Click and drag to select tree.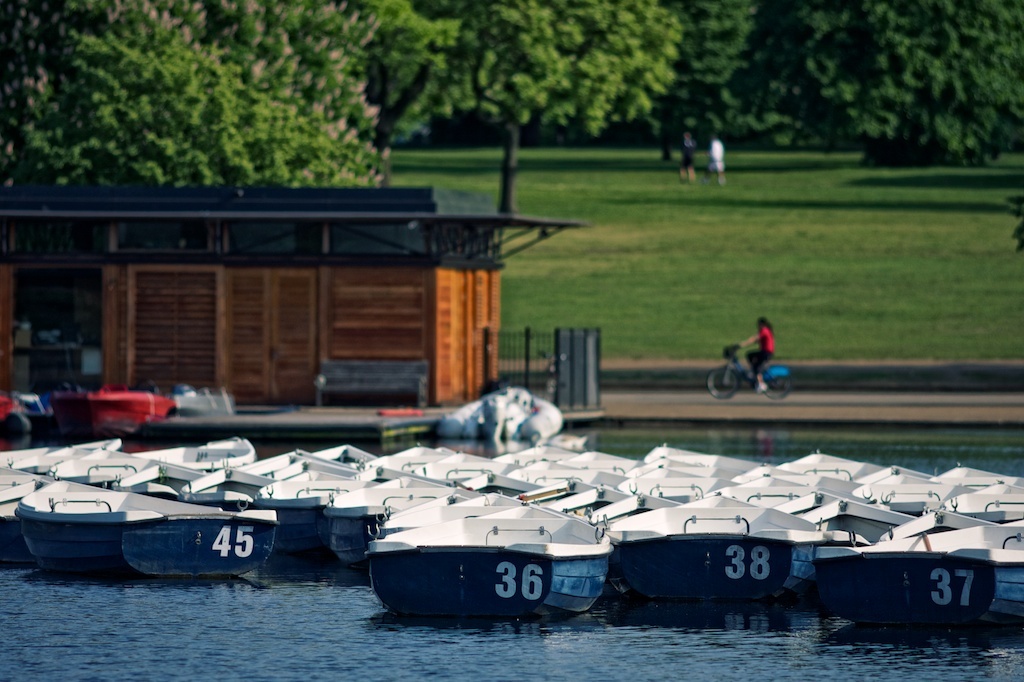
Selection: crop(416, 0, 679, 223).
